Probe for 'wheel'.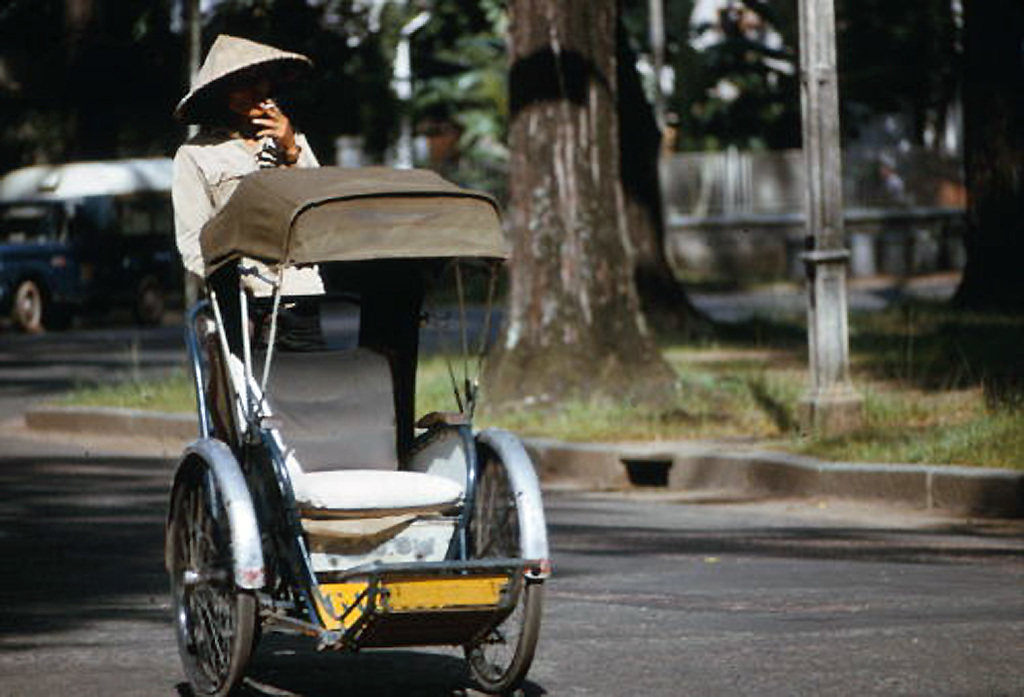
Probe result: region(461, 444, 555, 686).
